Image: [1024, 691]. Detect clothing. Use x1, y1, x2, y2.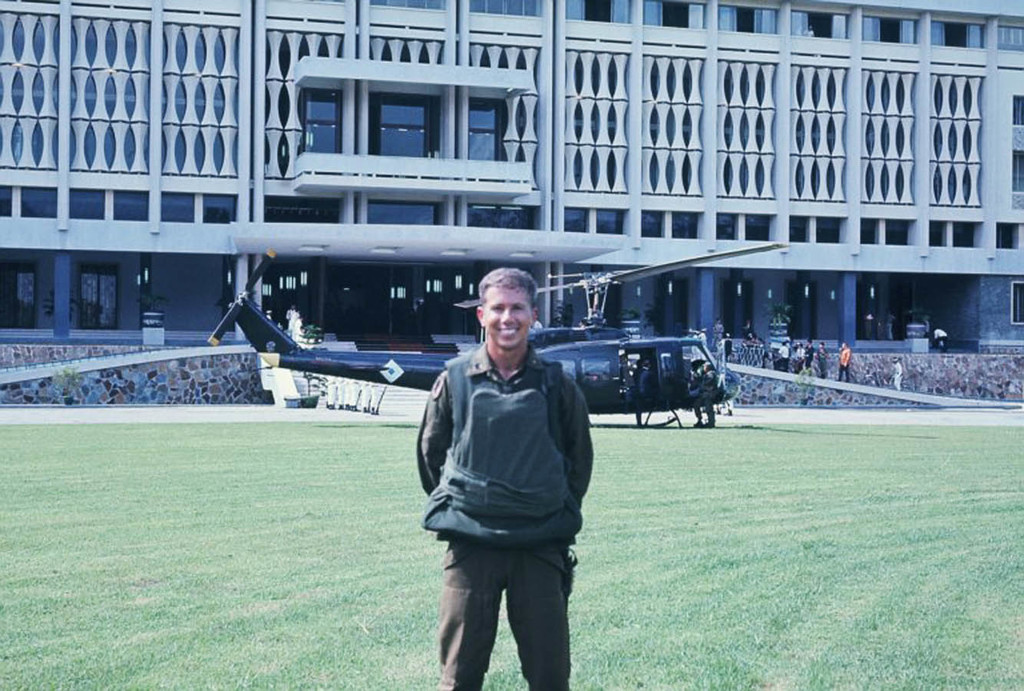
818, 349, 830, 379.
